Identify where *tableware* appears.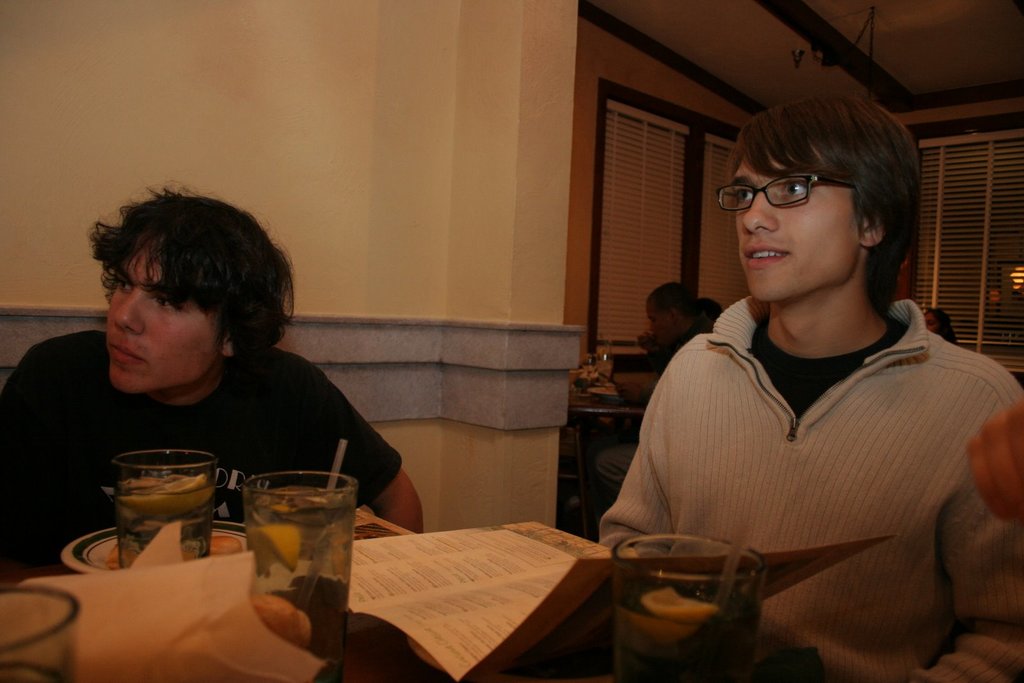
Appears at 60,520,250,571.
